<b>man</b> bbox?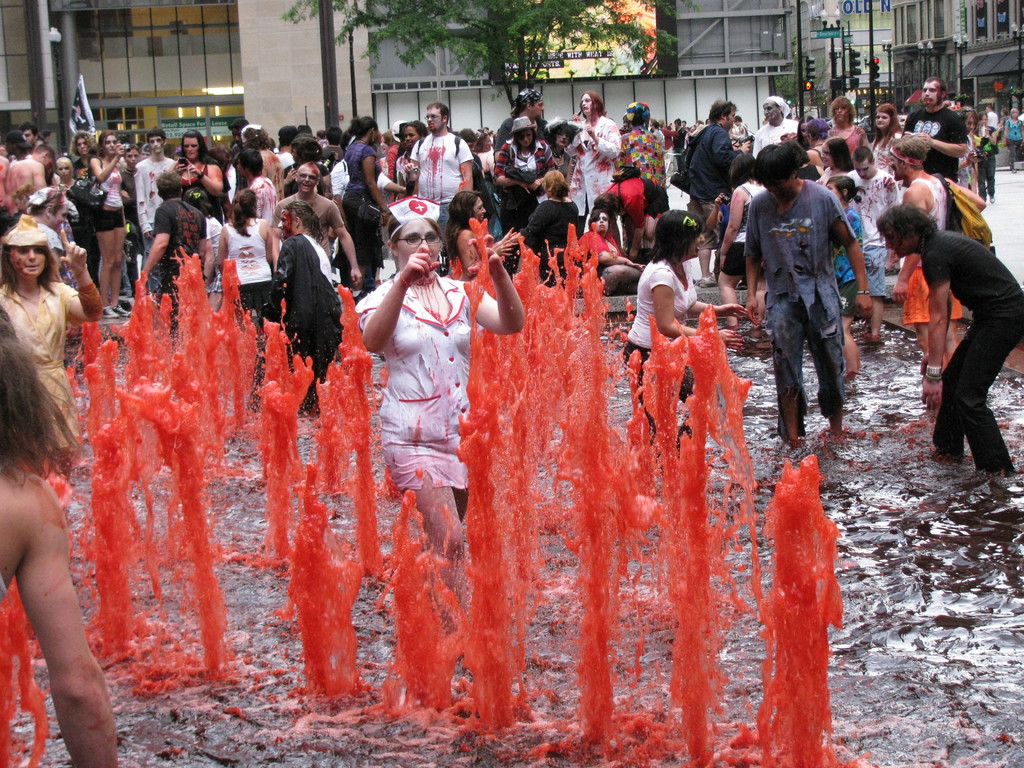
682:99:744:239
